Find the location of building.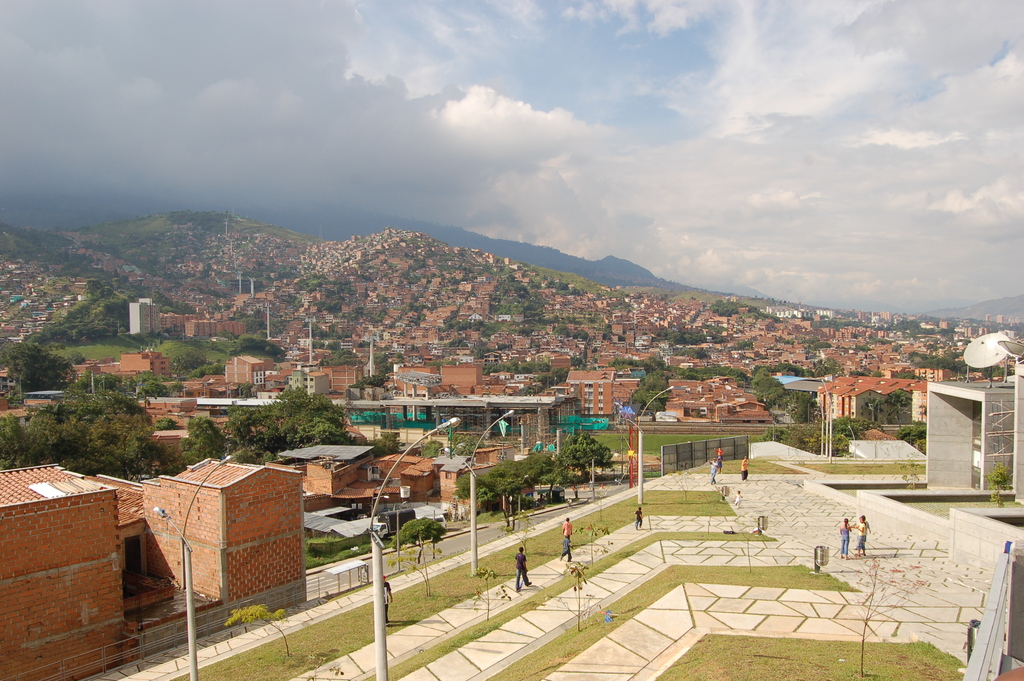
Location: bbox=[812, 370, 927, 425].
